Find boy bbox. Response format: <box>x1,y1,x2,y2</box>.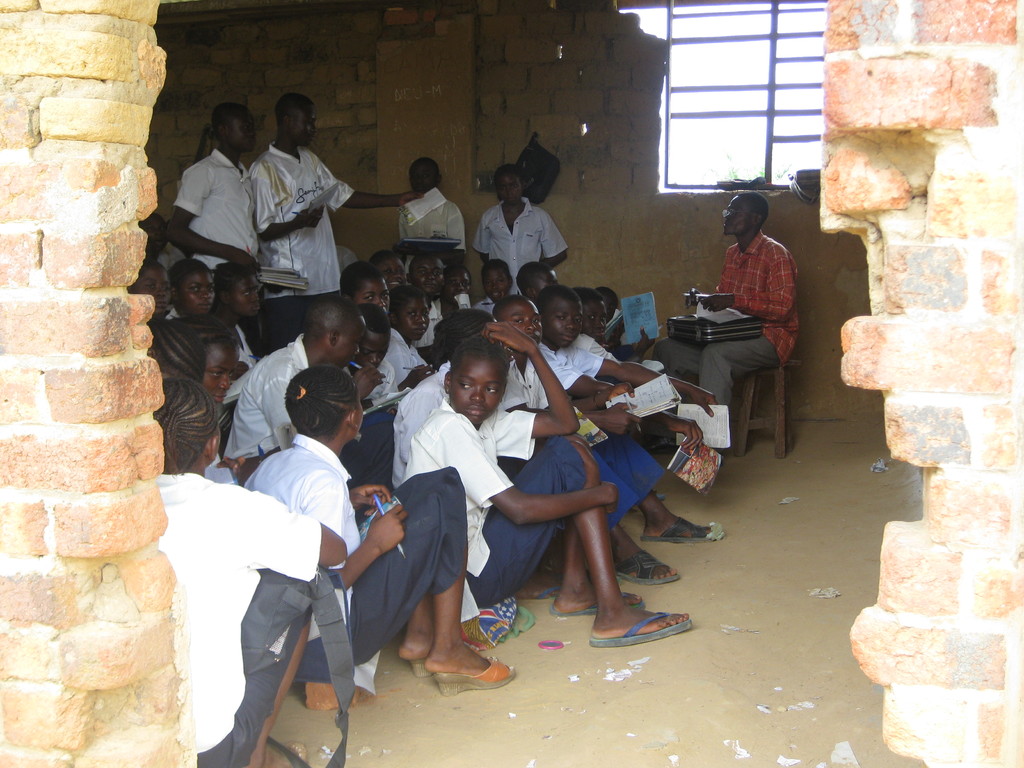
<box>527,291,614,392</box>.
